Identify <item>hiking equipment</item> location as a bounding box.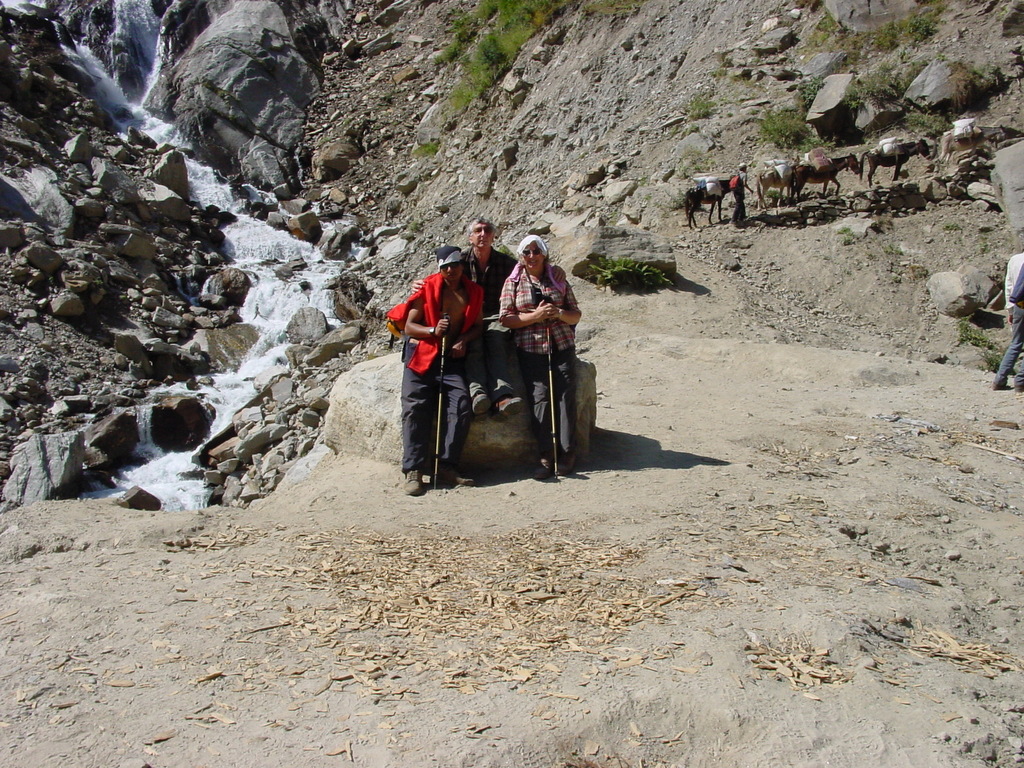
x1=547, y1=316, x2=553, y2=474.
